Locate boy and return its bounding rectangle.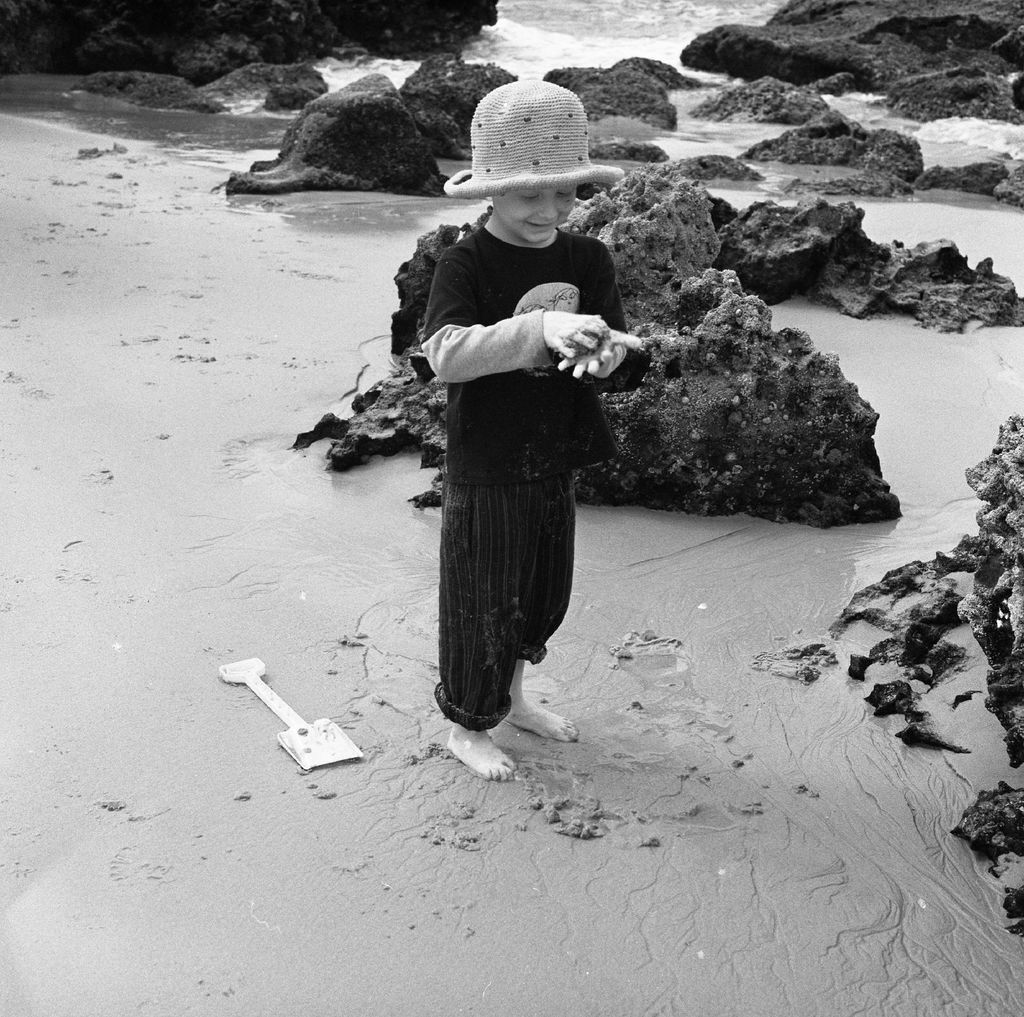
<region>371, 110, 670, 757</region>.
